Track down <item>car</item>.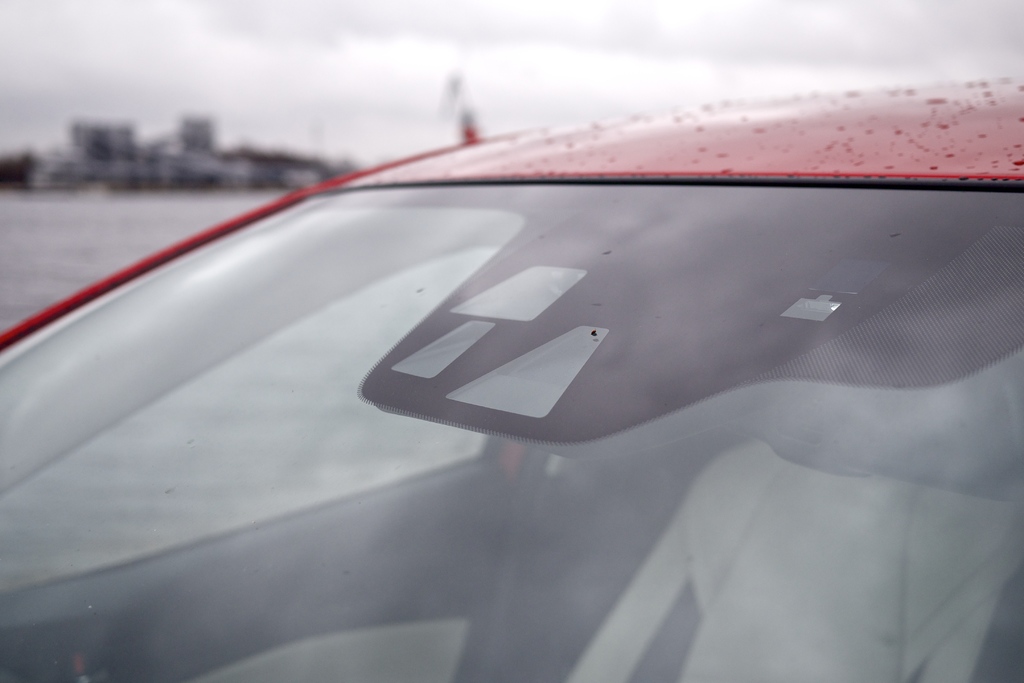
Tracked to {"left": 0, "top": 70, "right": 1023, "bottom": 682}.
